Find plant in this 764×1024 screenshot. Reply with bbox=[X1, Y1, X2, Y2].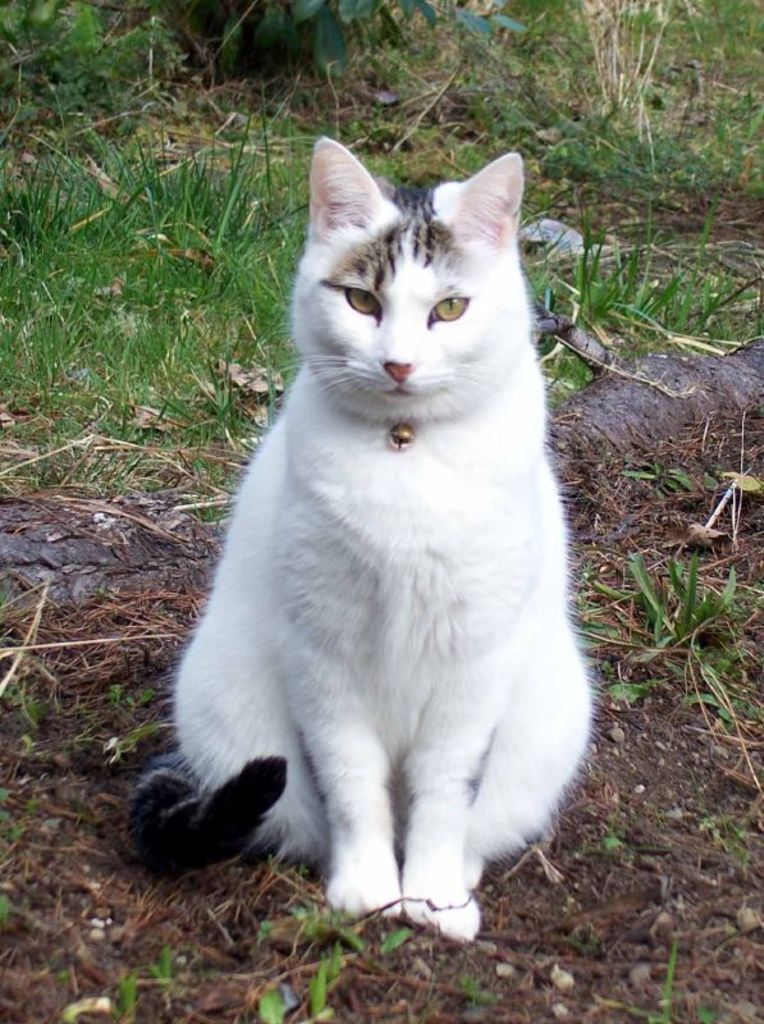
bbox=[0, 0, 192, 136].
